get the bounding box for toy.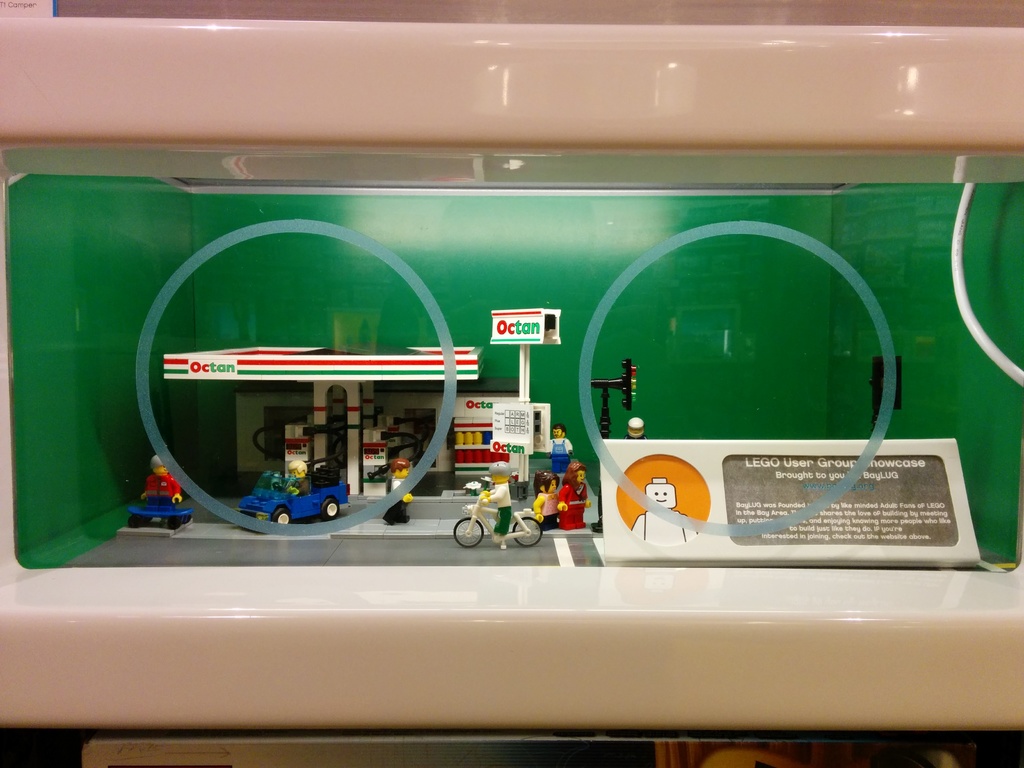
(left=125, top=454, right=194, bottom=532).
